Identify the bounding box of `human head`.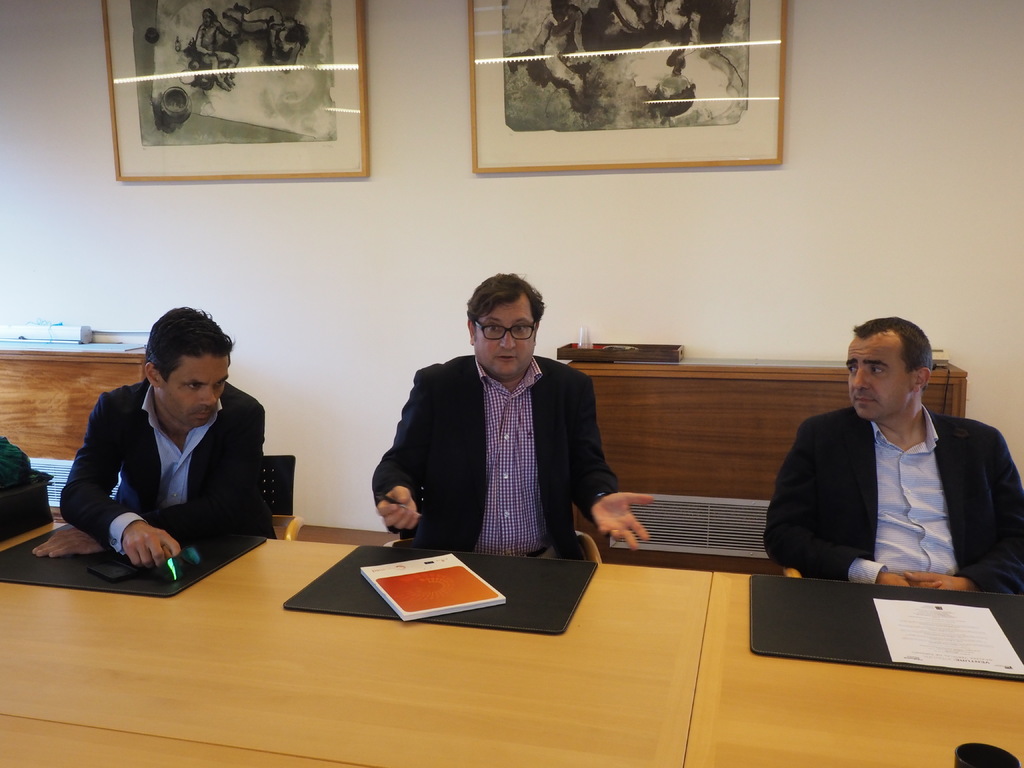
(466, 268, 549, 381).
